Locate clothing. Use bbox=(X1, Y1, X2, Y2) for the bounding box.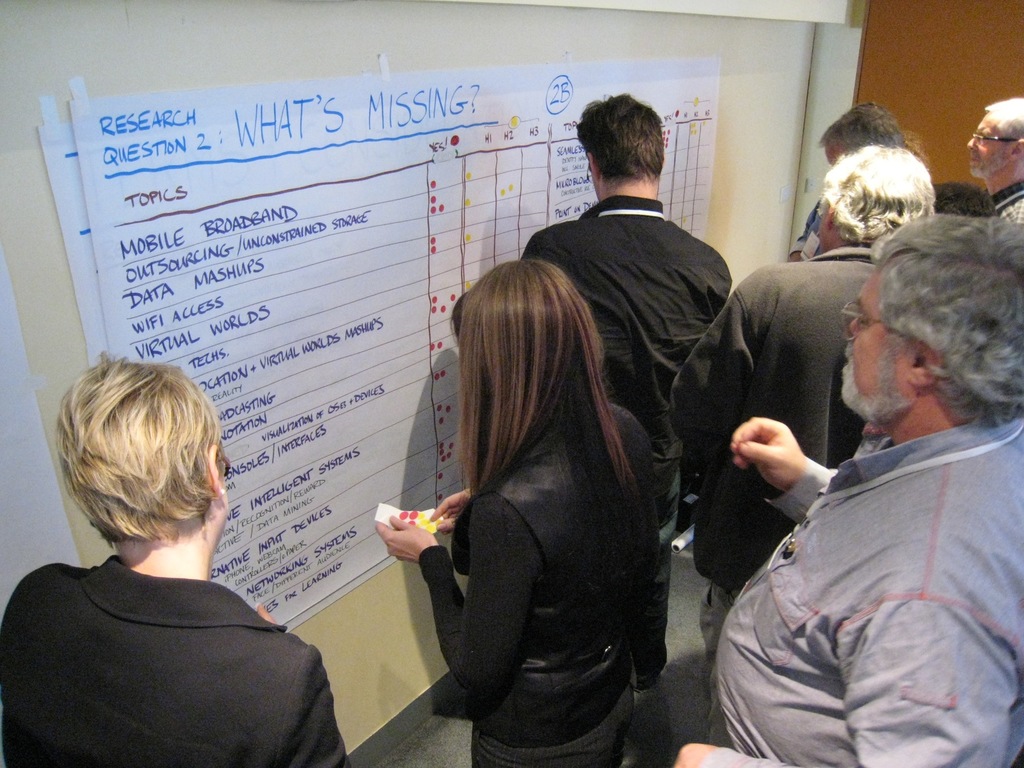
bbox=(713, 416, 1023, 767).
